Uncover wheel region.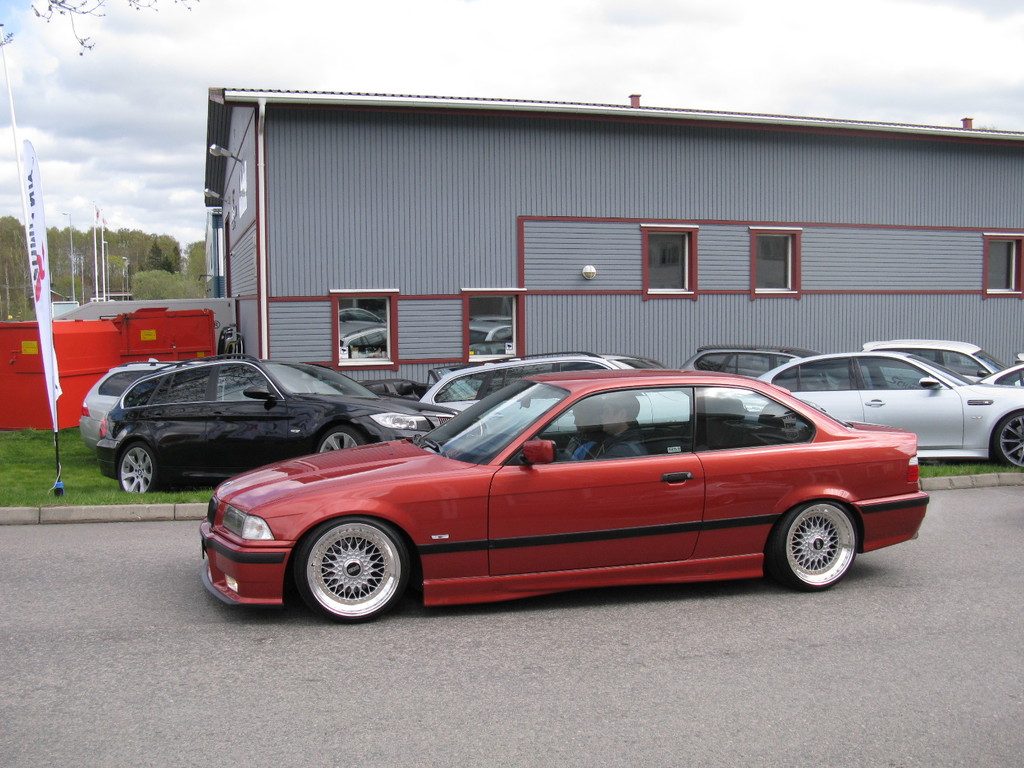
Uncovered: {"x1": 990, "y1": 413, "x2": 1023, "y2": 470}.
